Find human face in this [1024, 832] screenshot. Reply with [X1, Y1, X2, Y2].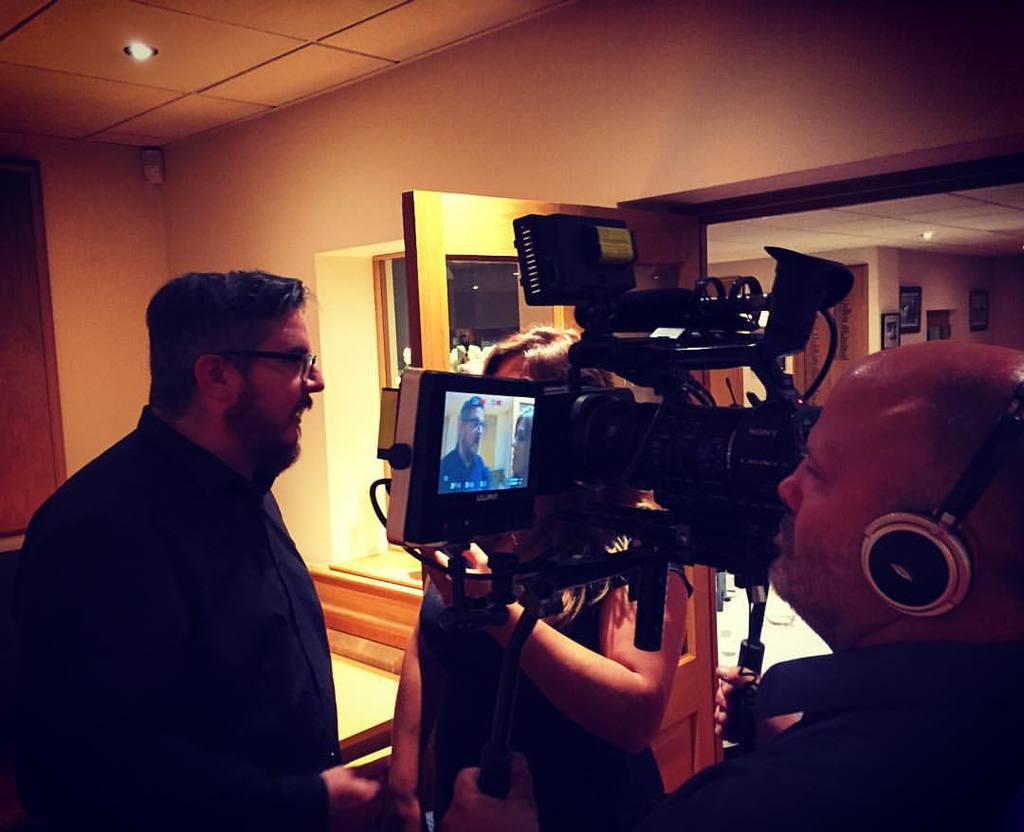
[469, 409, 481, 456].
